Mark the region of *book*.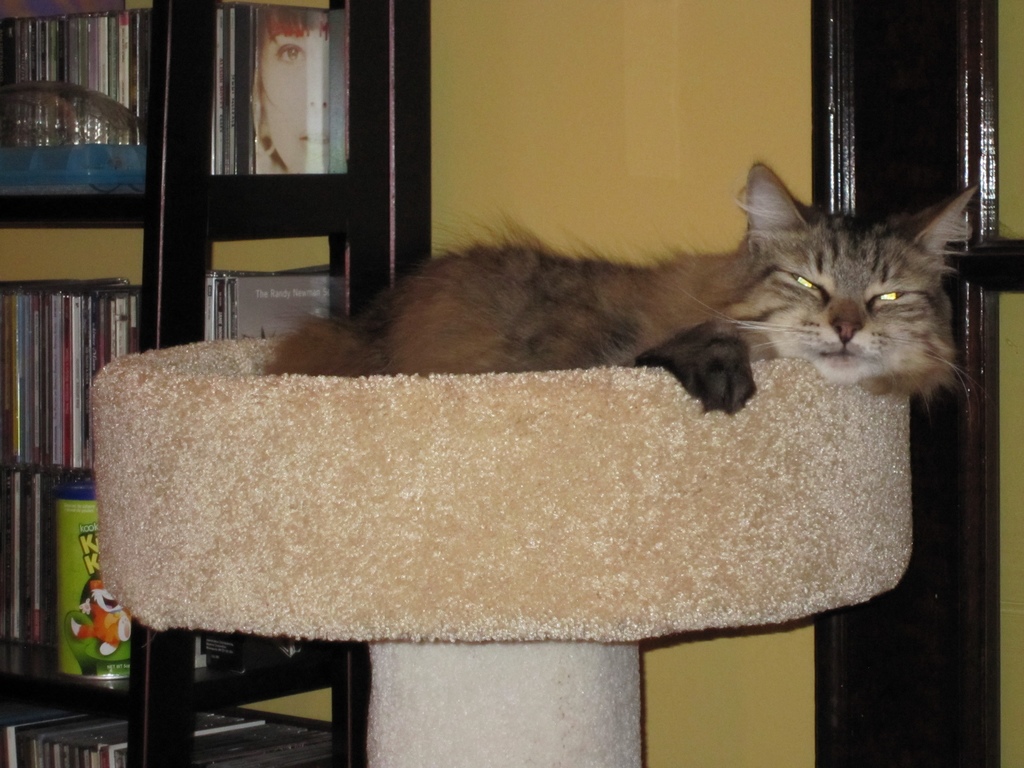
Region: rect(232, 266, 345, 333).
